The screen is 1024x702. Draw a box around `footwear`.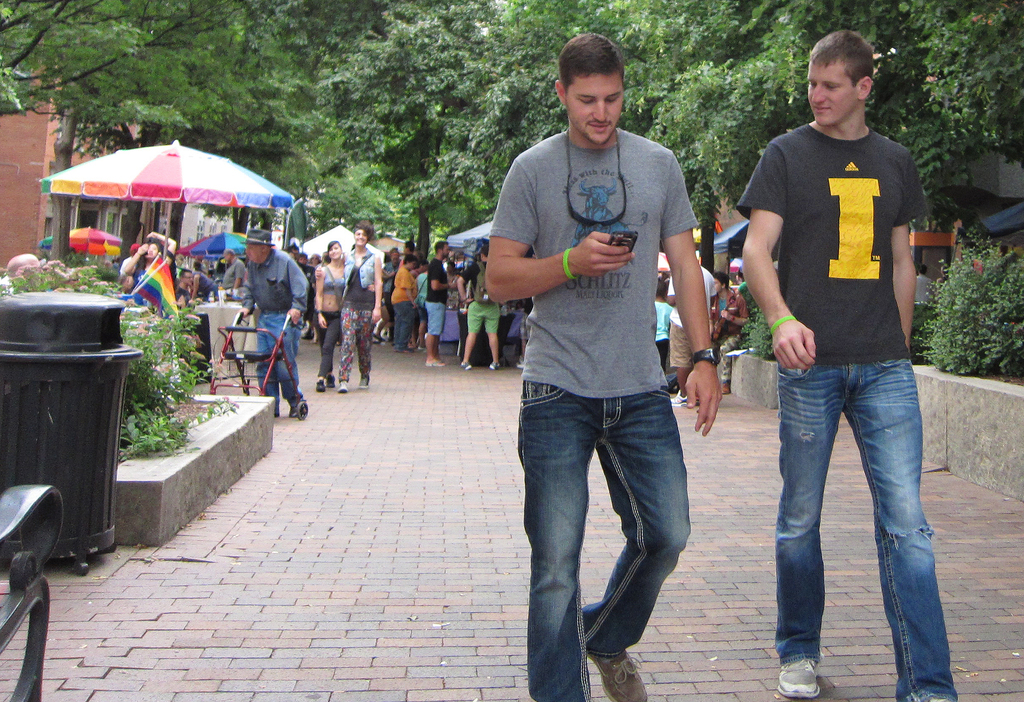
588, 648, 647, 701.
